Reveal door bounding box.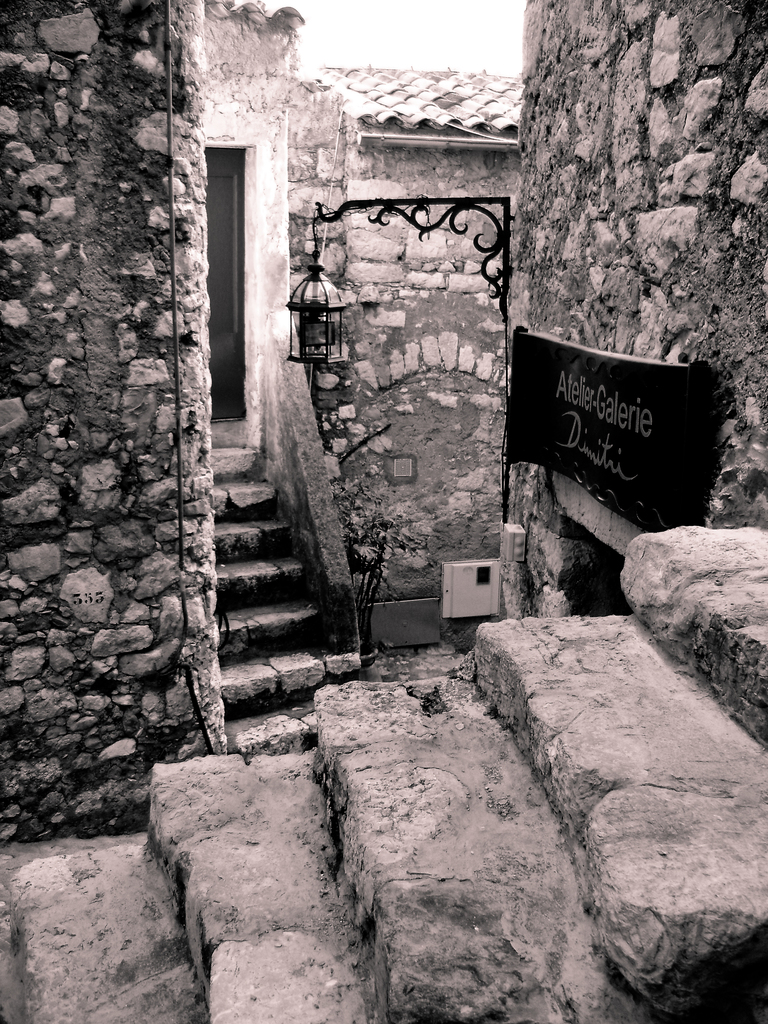
Revealed: <bbox>194, 148, 248, 429</bbox>.
